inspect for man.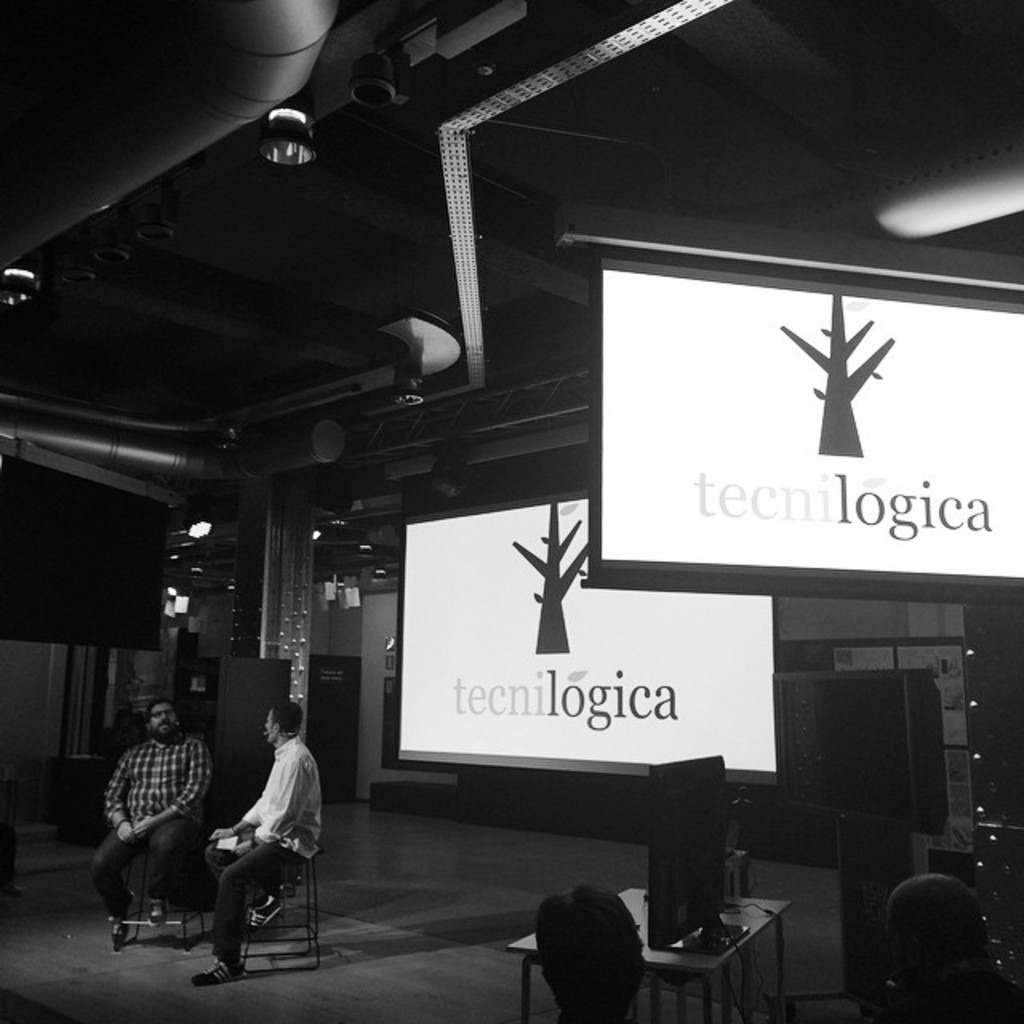
Inspection: bbox=[94, 704, 232, 965].
